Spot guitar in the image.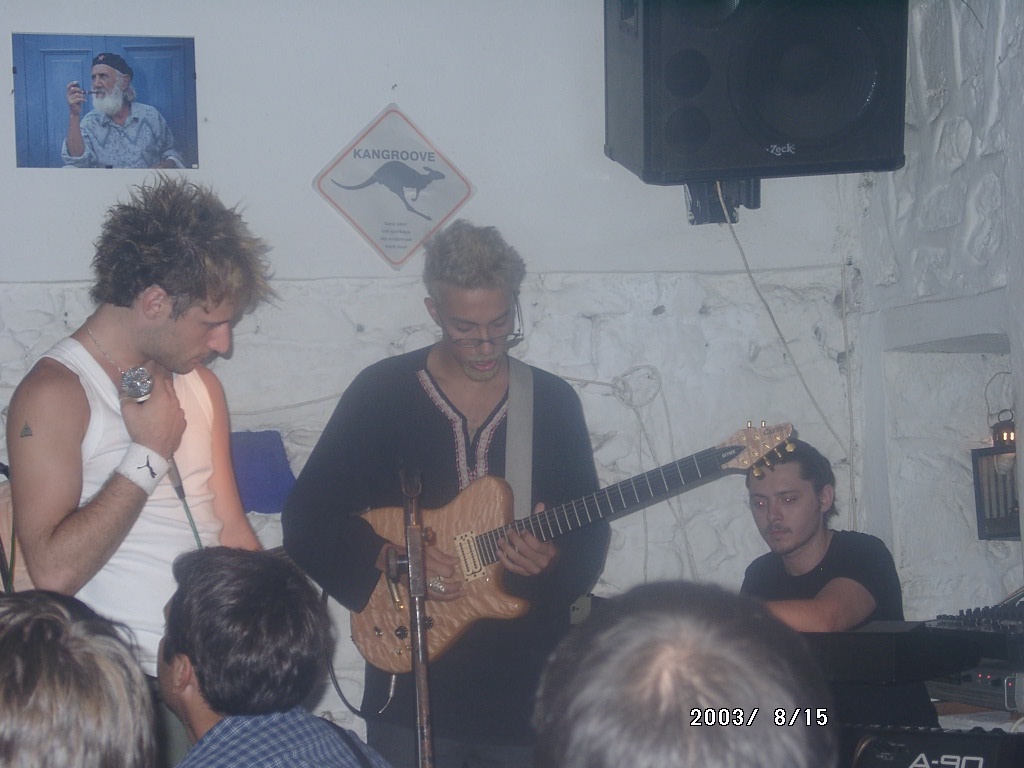
guitar found at <region>313, 378, 819, 704</region>.
